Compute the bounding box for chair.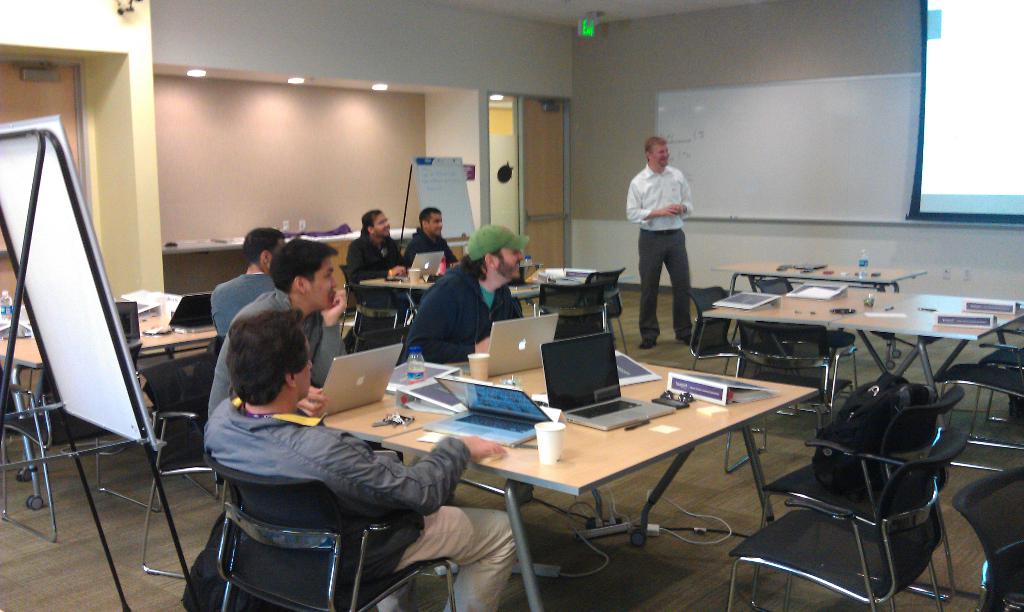
detection(196, 447, 459, 611).
